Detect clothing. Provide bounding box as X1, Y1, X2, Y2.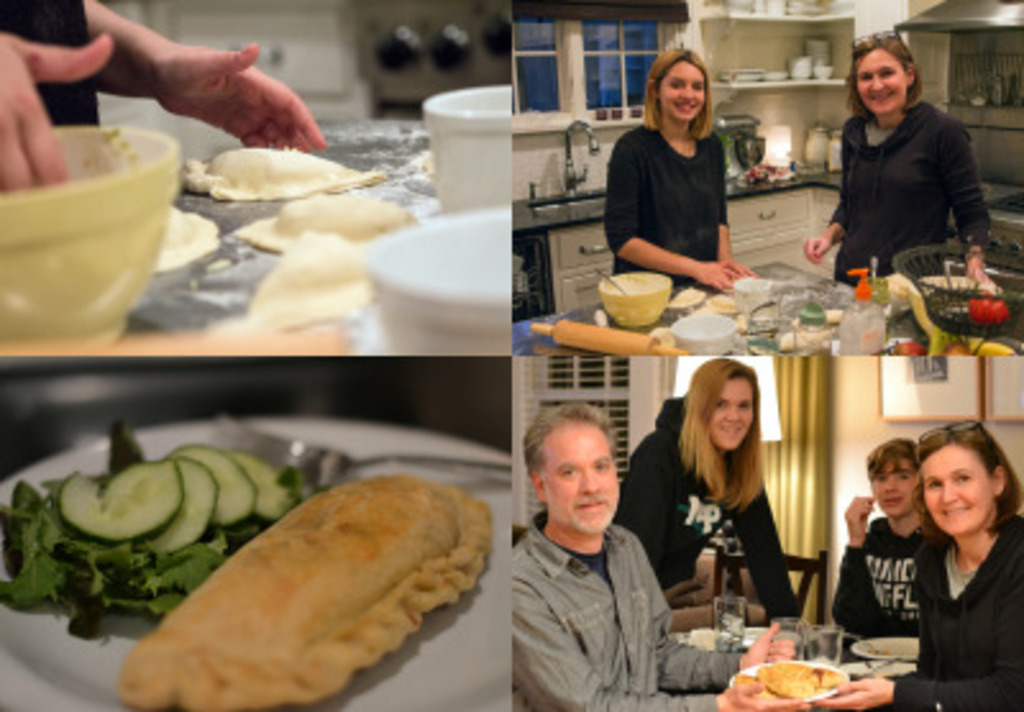
609, 120, 730, 295.
